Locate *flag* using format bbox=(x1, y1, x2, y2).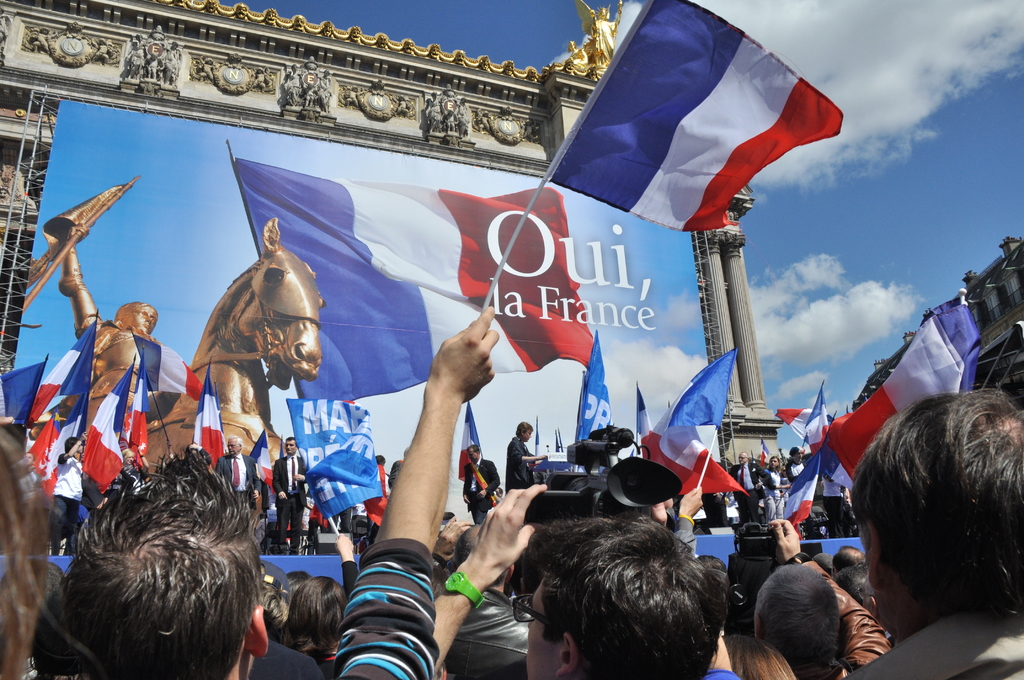
bbox=(233, 162, 598, 403).
